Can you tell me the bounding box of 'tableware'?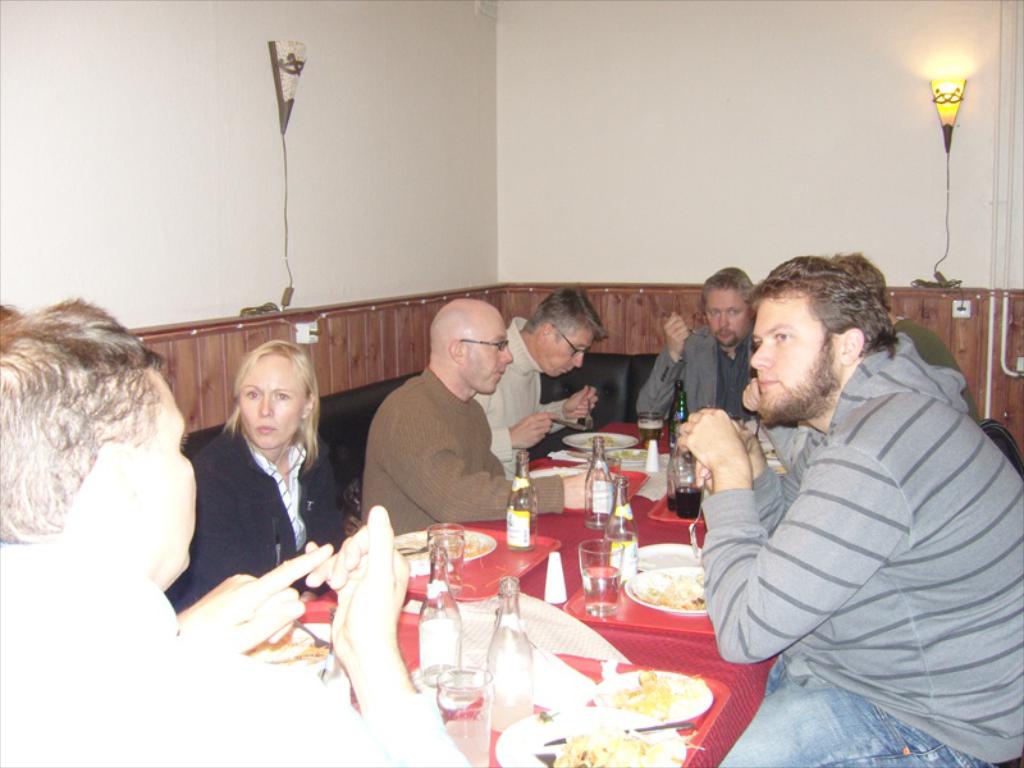
244,616,330,667.
